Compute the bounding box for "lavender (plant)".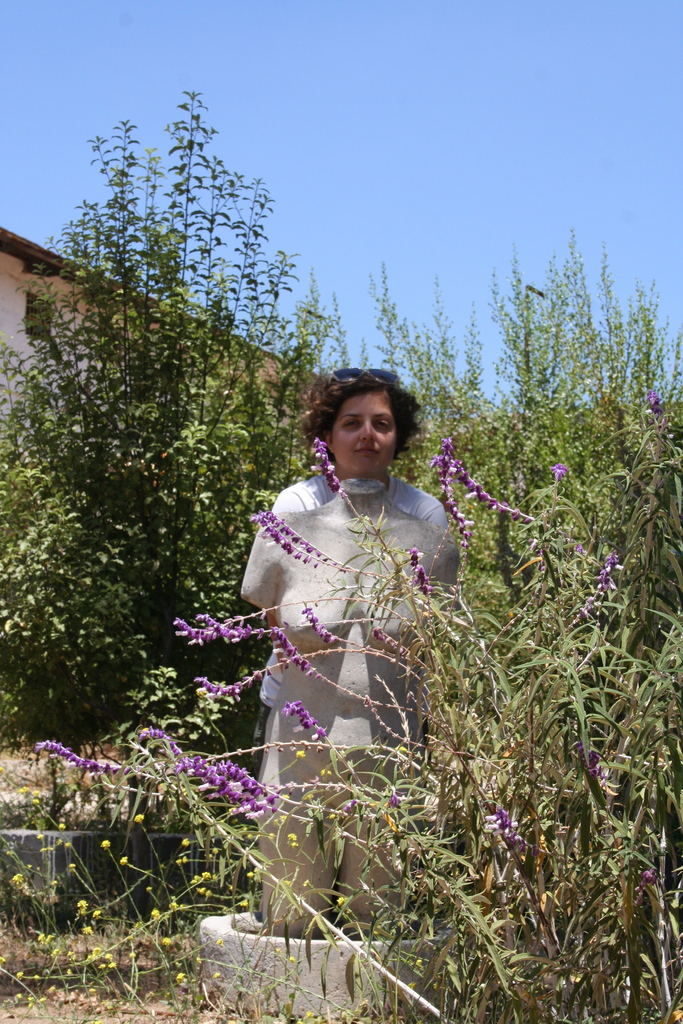
region(408, 537, 428, 595).
